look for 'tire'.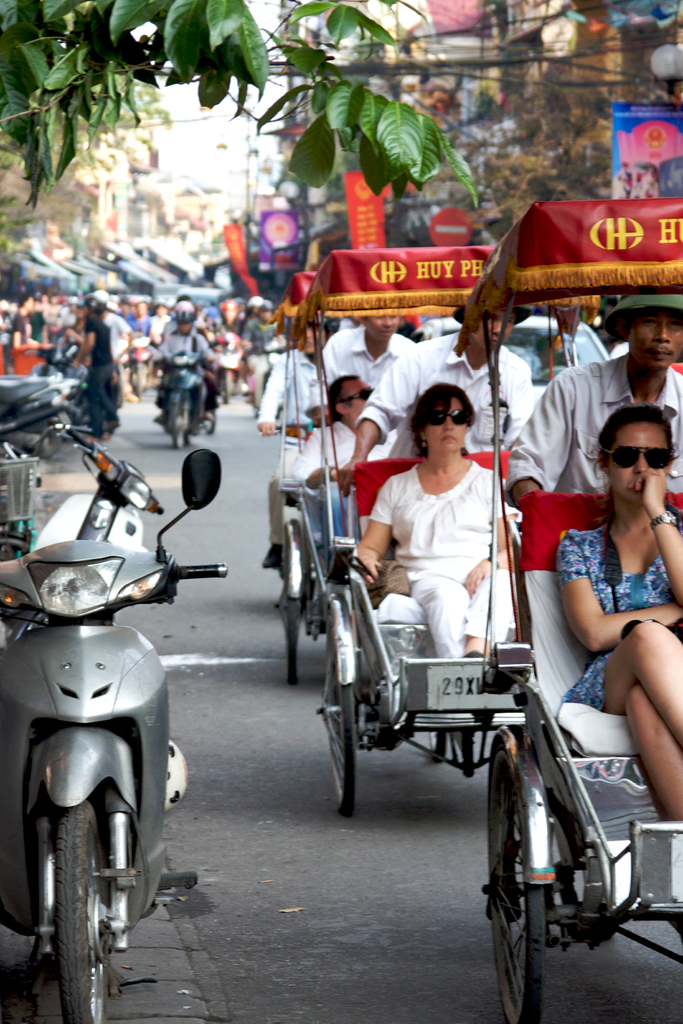
Found: Rect(320, 614, 365, 822).
